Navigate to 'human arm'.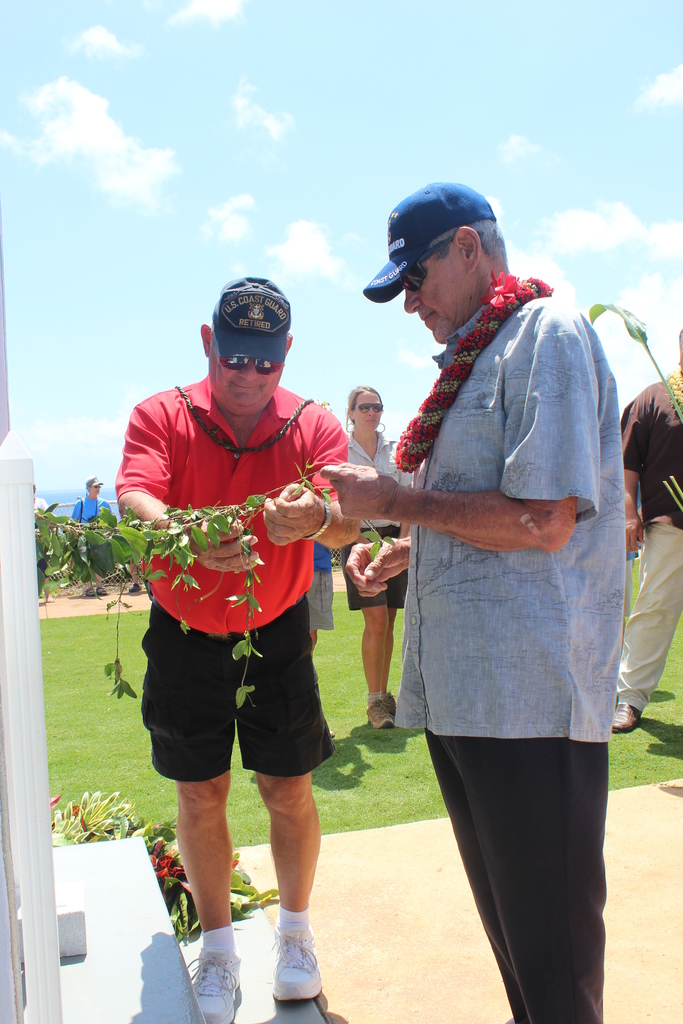
Navigation target: (x1=620, y1=394, x2=646, y2=554).
